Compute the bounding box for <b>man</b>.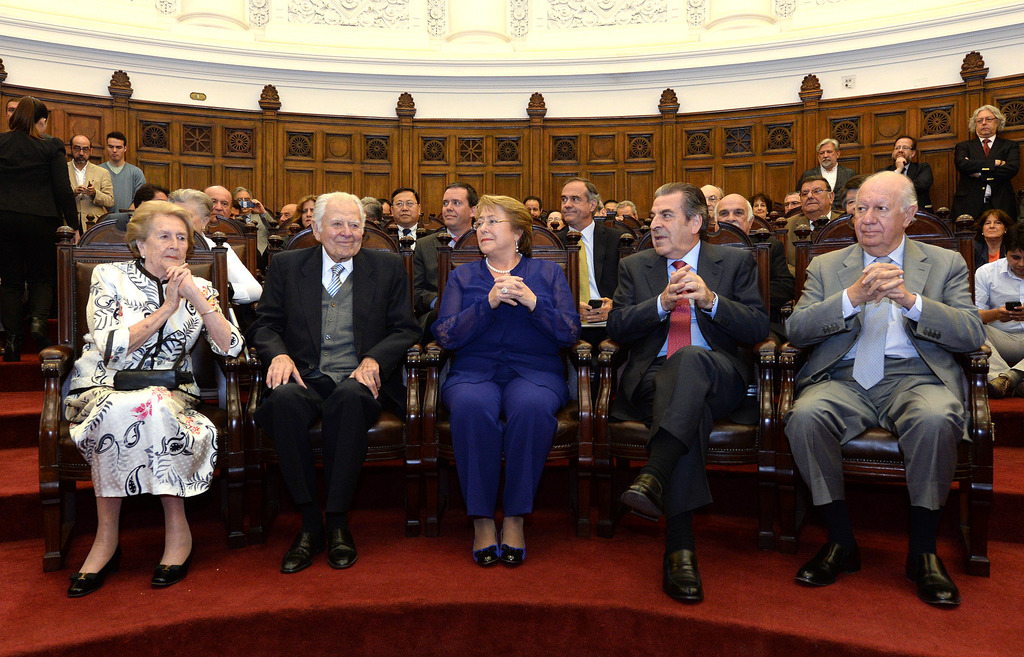
(left=796, top=134, right=860, bottom=209).
